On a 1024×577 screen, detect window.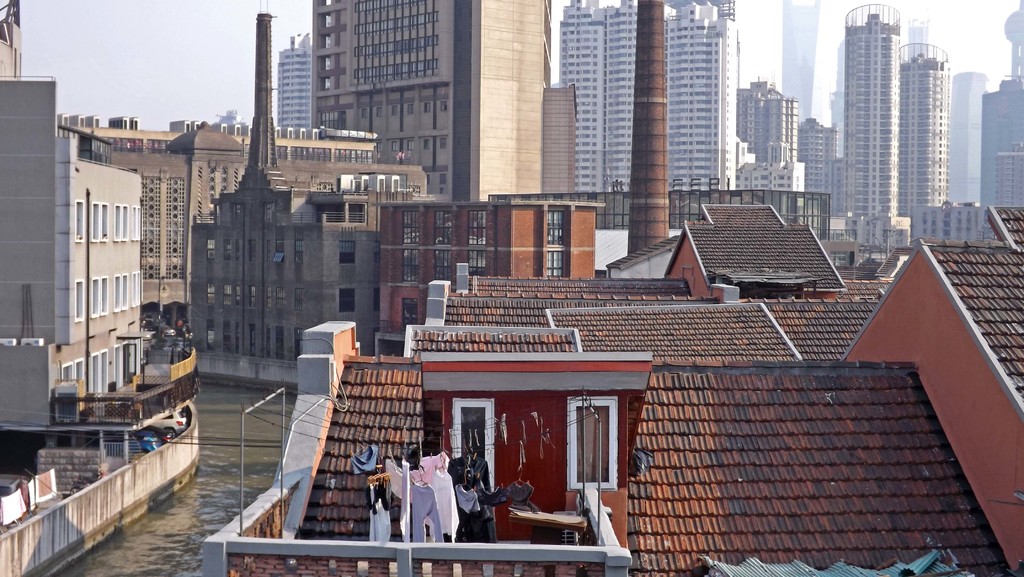
box(295, 241, 303, 265).
